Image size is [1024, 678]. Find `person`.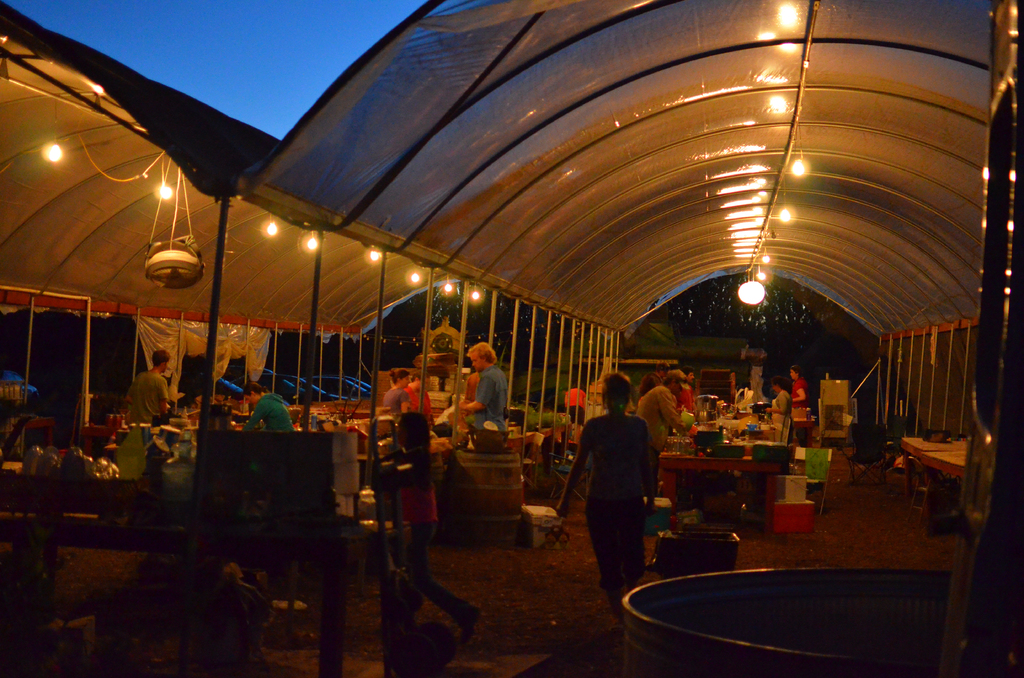
<bbox>461, 372, 476, 403</bbox>.
